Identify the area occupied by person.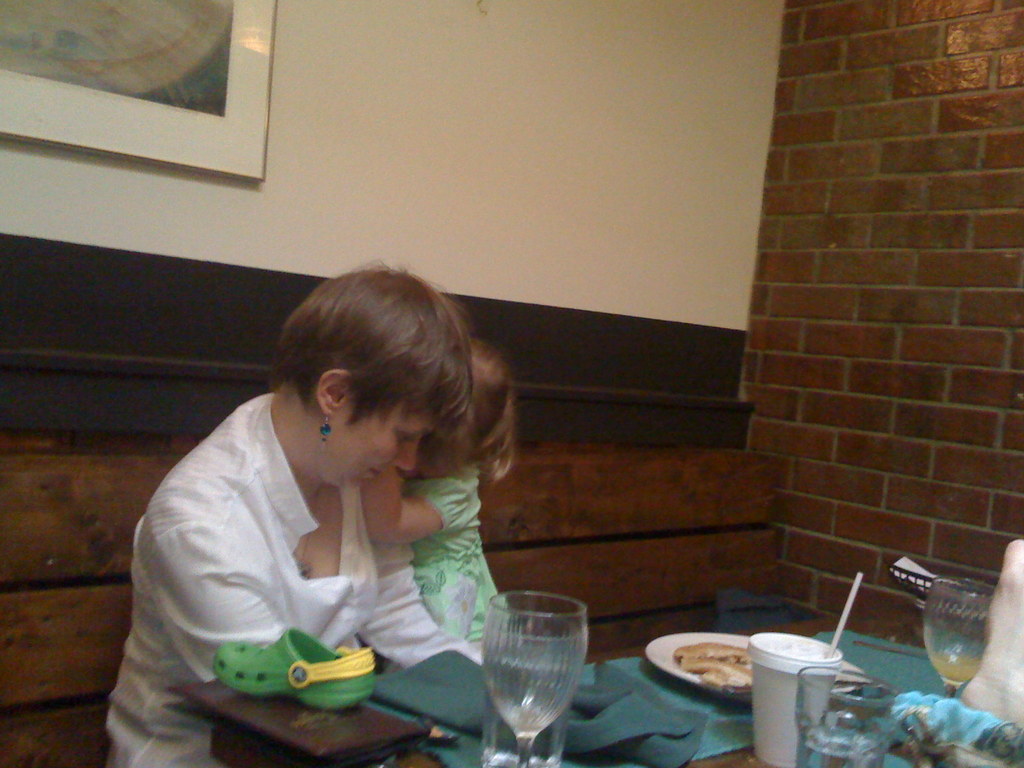
Area: 361:343:508:646.
